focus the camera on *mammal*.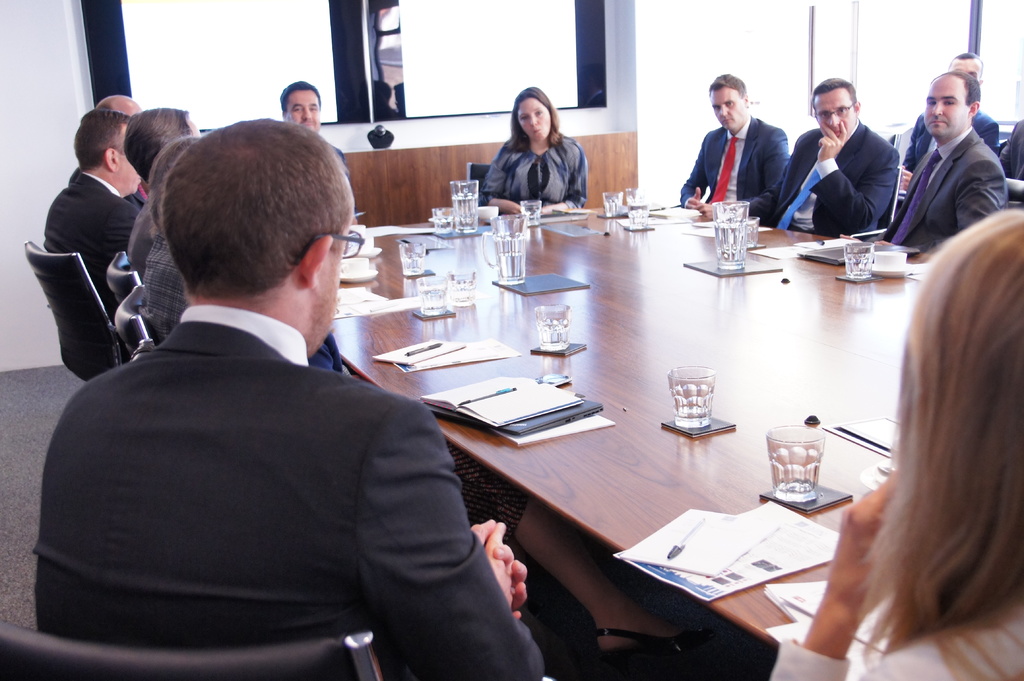
Focus region: left=116, top=108, right=201, bottom=281.
